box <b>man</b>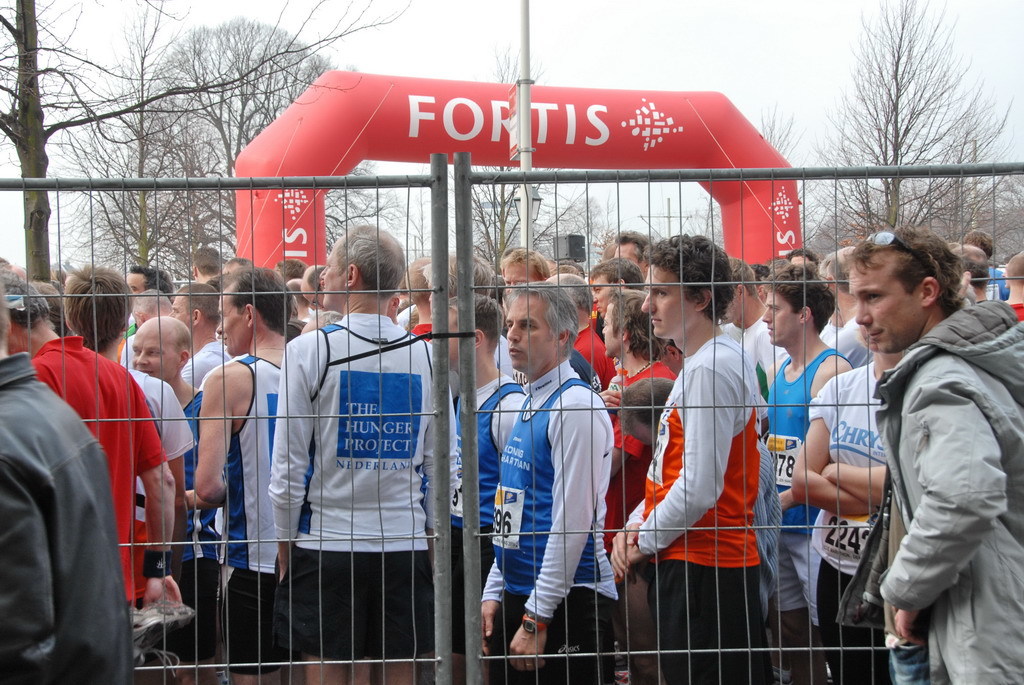
[left=942, top=235, right=995, bottom=308]
